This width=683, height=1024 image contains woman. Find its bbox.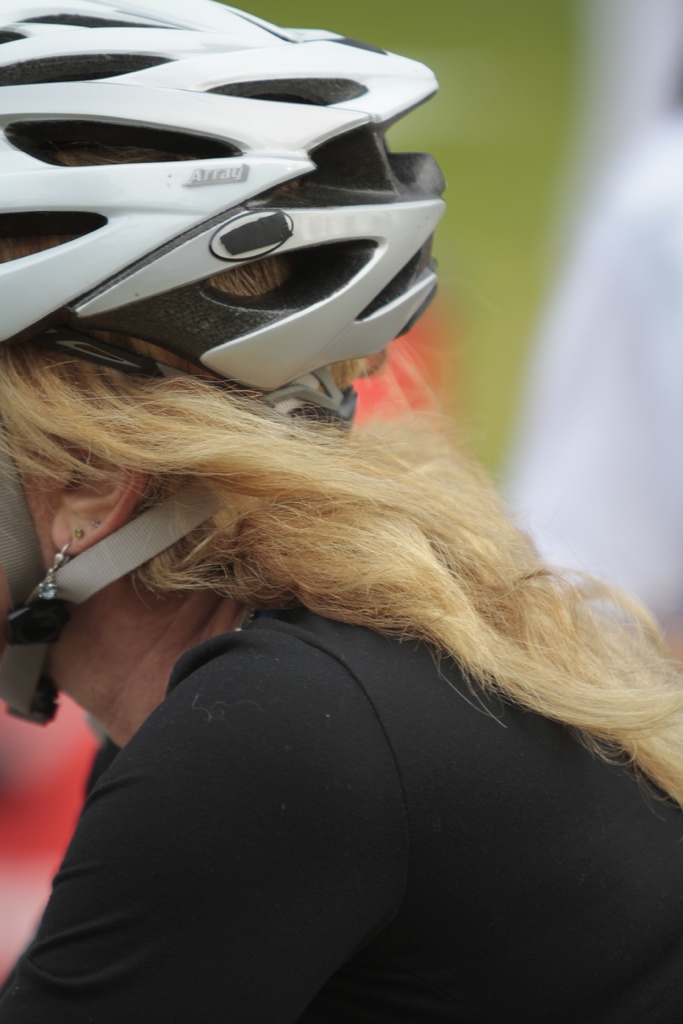
region(0, 0, 682, 1023).
